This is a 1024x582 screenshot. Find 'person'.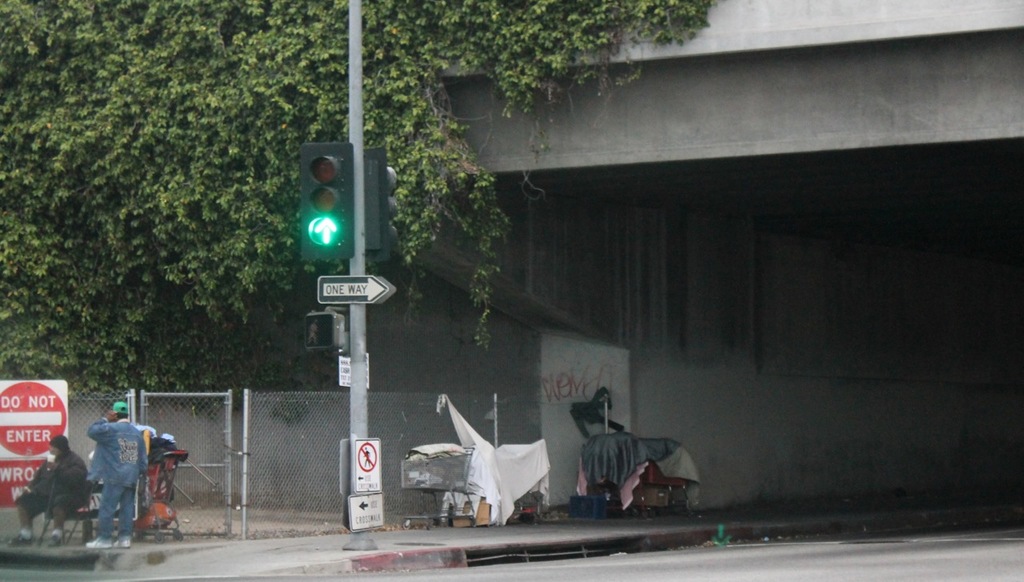
Bounding box: [78,397,146,554].
